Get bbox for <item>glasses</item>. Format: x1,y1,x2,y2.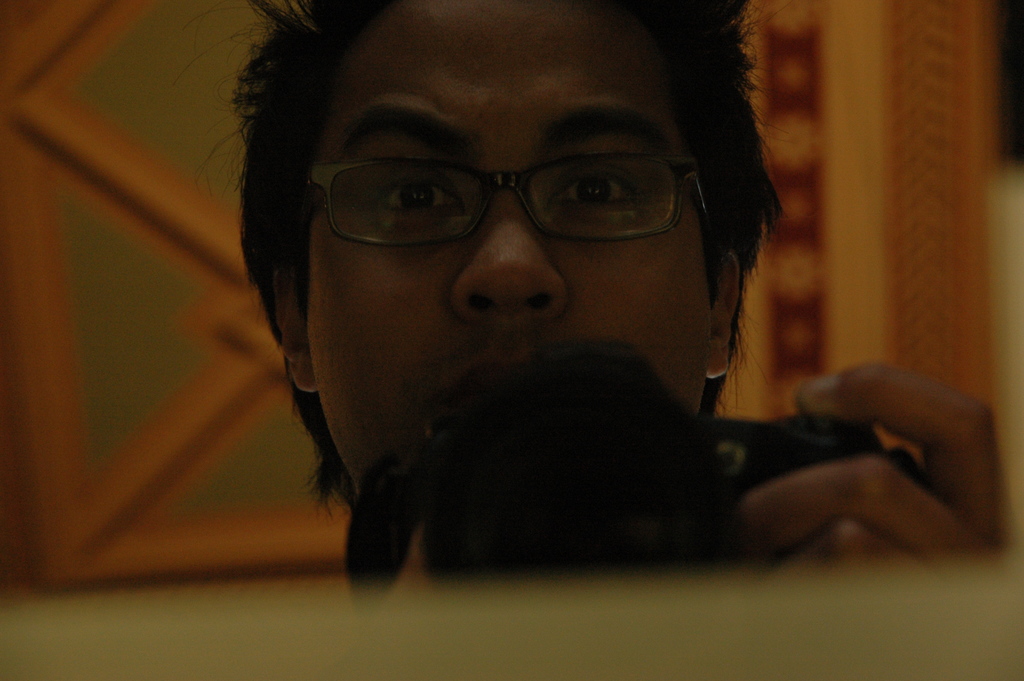
276,140,751,302.
